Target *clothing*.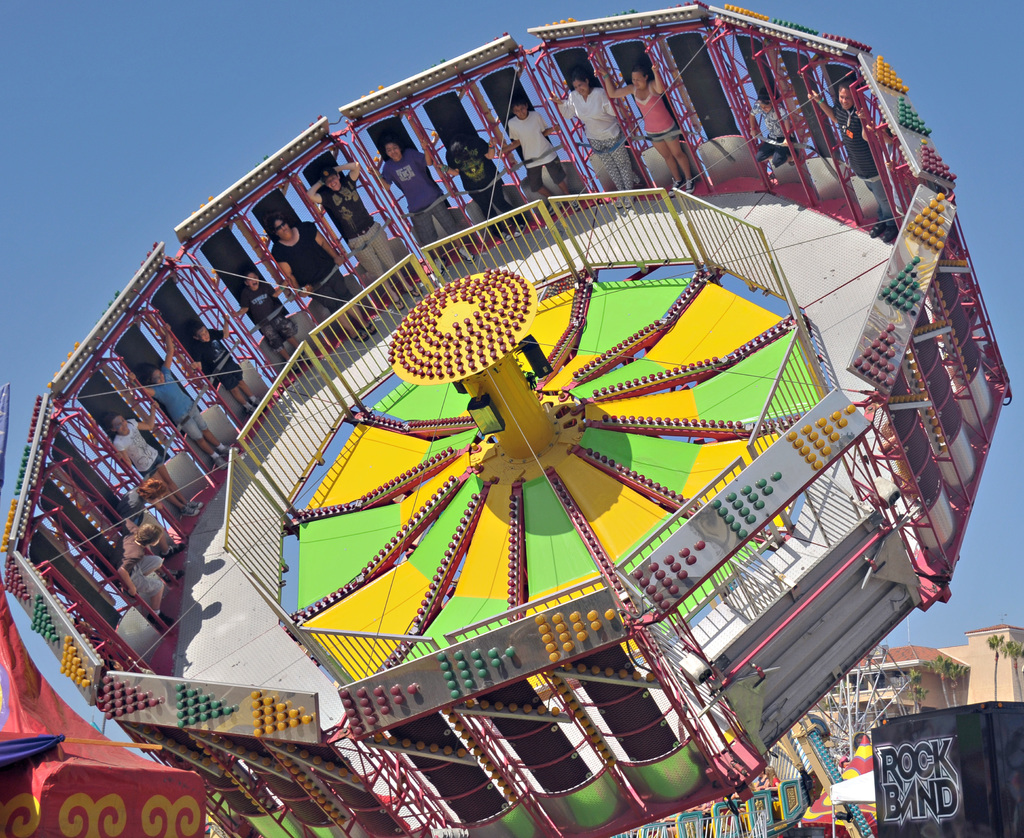
Target region: (x1=275, y1=216, x2=356, y2=309).
